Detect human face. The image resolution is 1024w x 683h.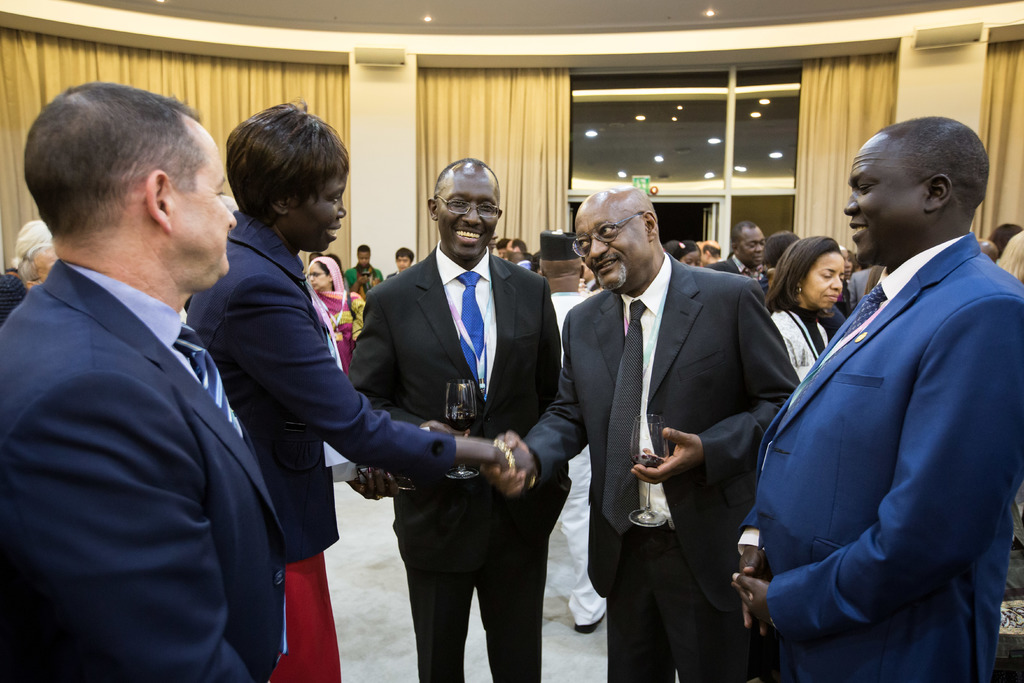
x1=844 y1=132 x2=925 y2=266.
